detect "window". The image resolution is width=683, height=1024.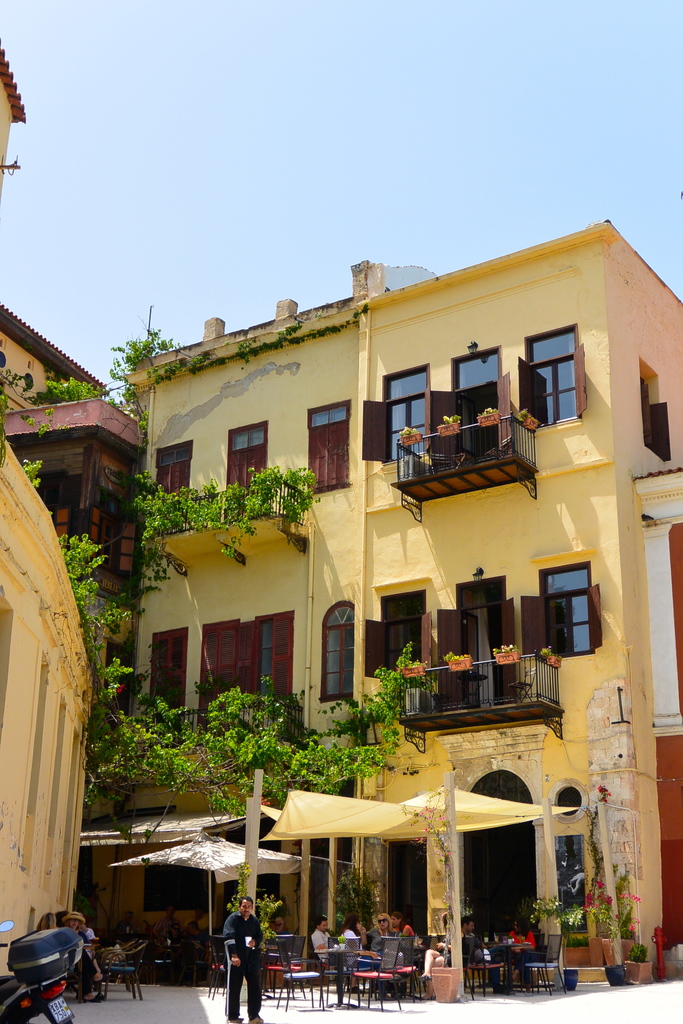
[left=352, top=568, right=440, bottom=682].
